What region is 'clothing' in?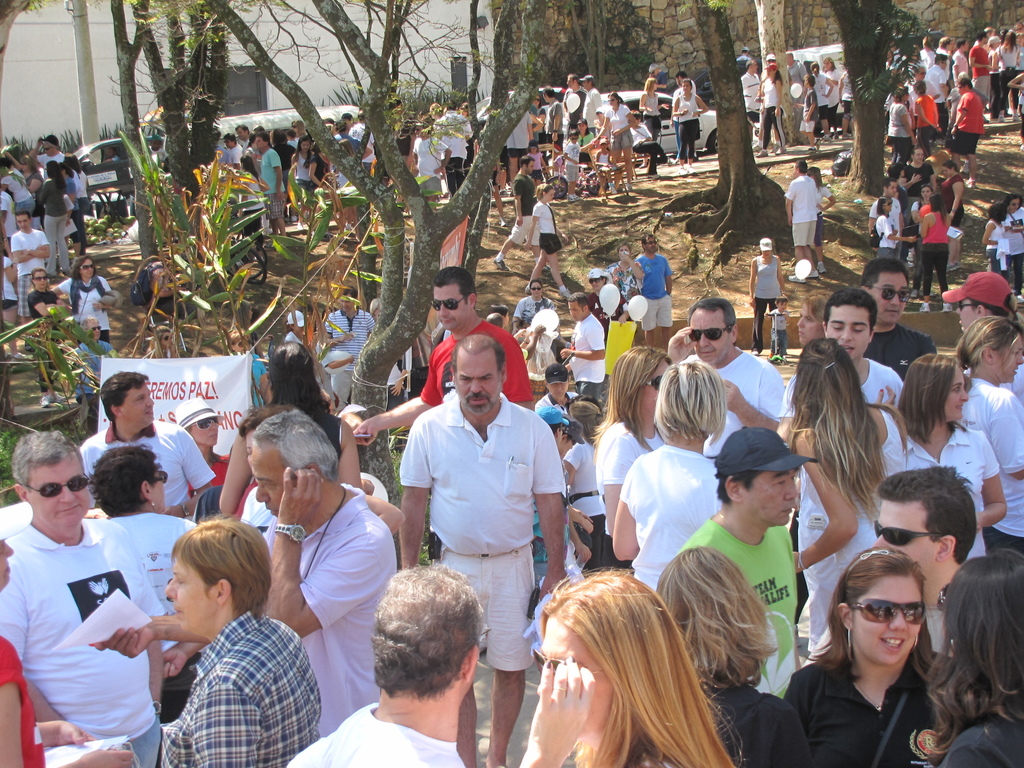
(416,319,536,399).
